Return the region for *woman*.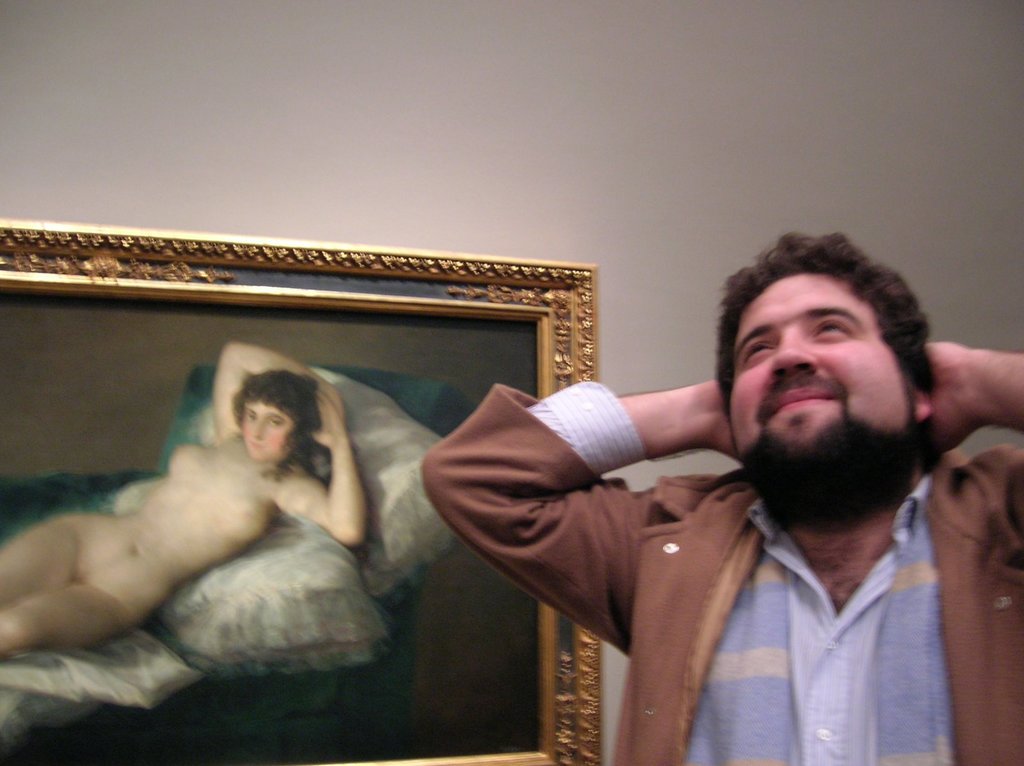
bbox(0, 340, 372, 664).
